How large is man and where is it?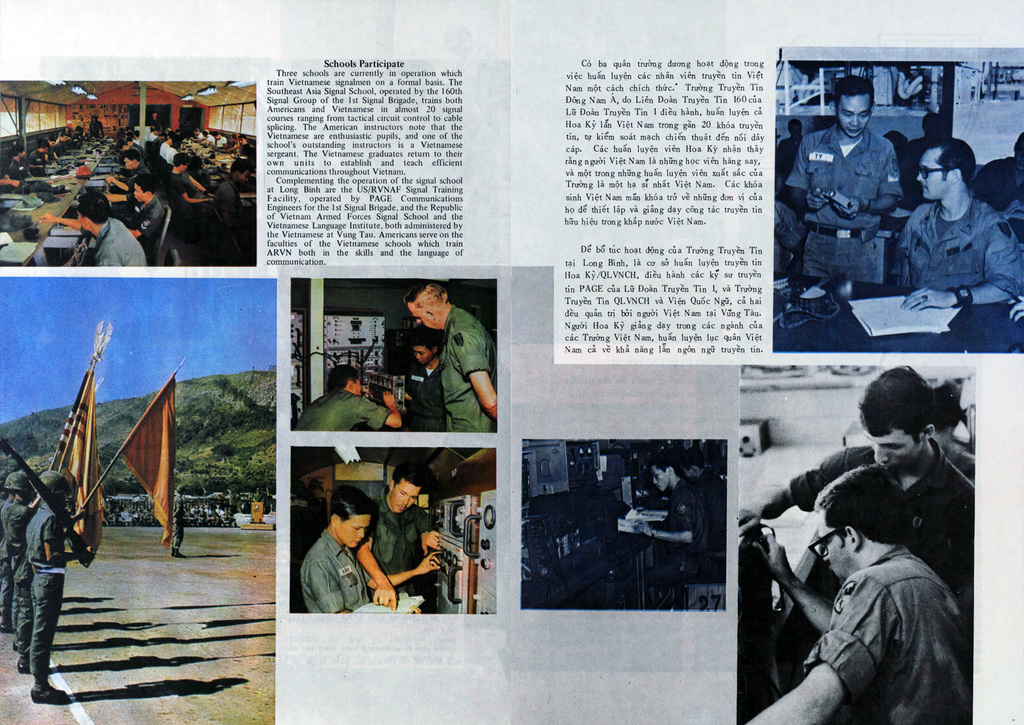
Bounding box: <region>882, 128, 912, 179</region>.
